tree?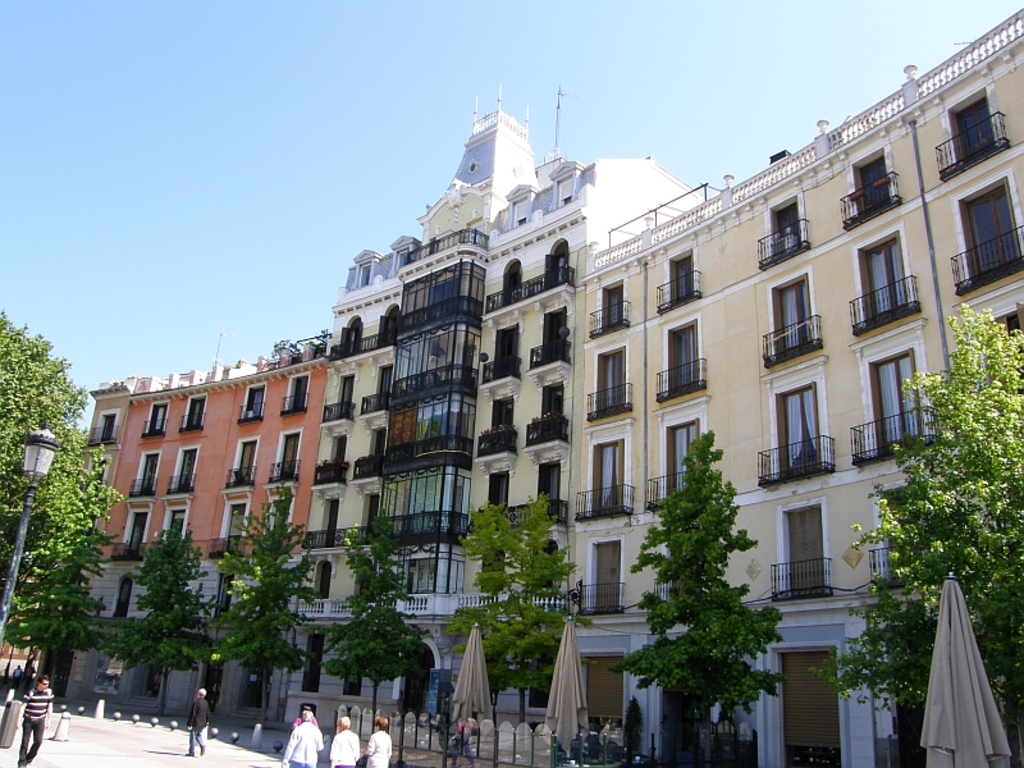
[813,296,1023,767]
